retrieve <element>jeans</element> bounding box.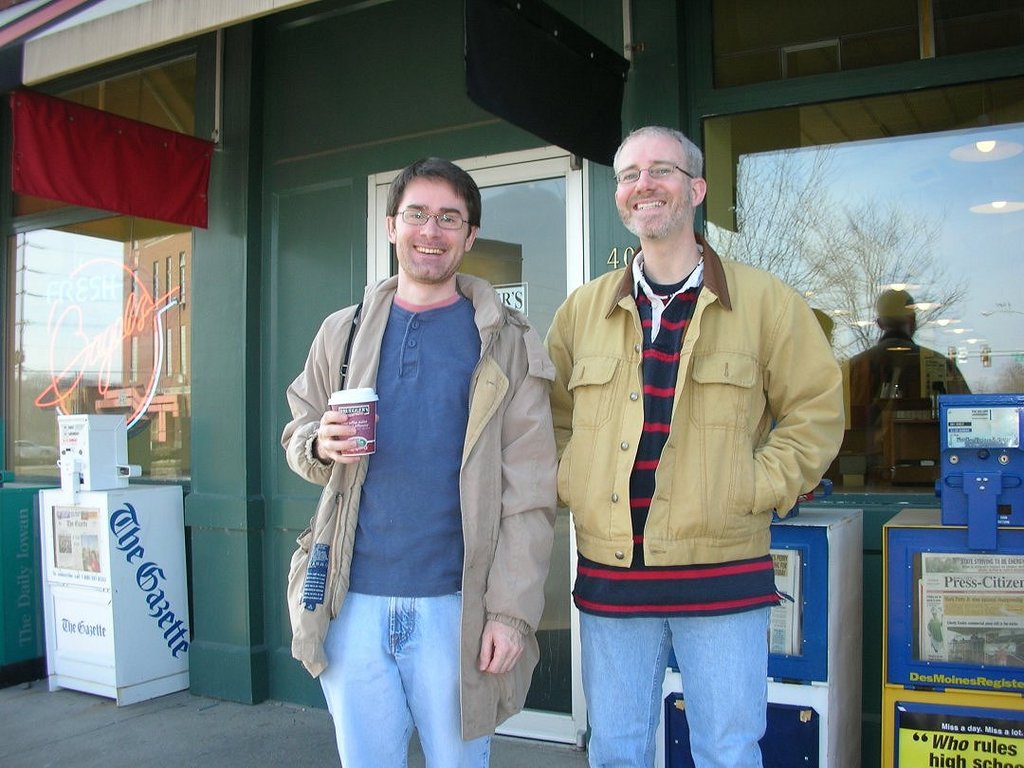
Bounding box: rect(579, 607, 774, 767).
